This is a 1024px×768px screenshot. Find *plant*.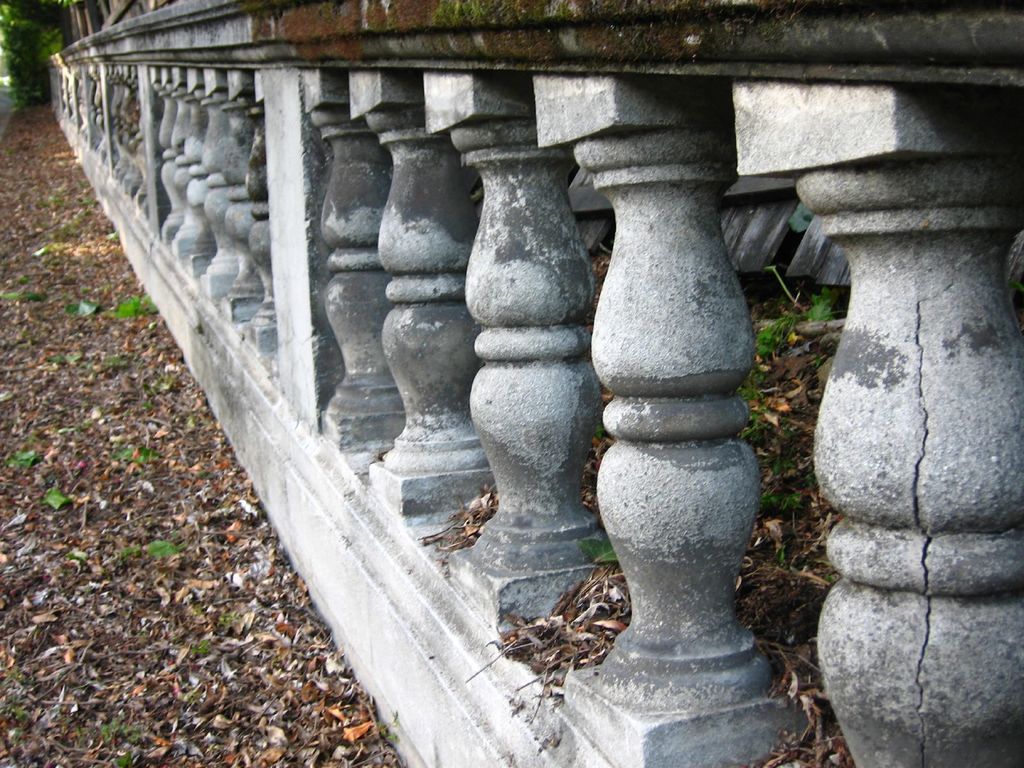
Bounding box: 805:561:833:580.
